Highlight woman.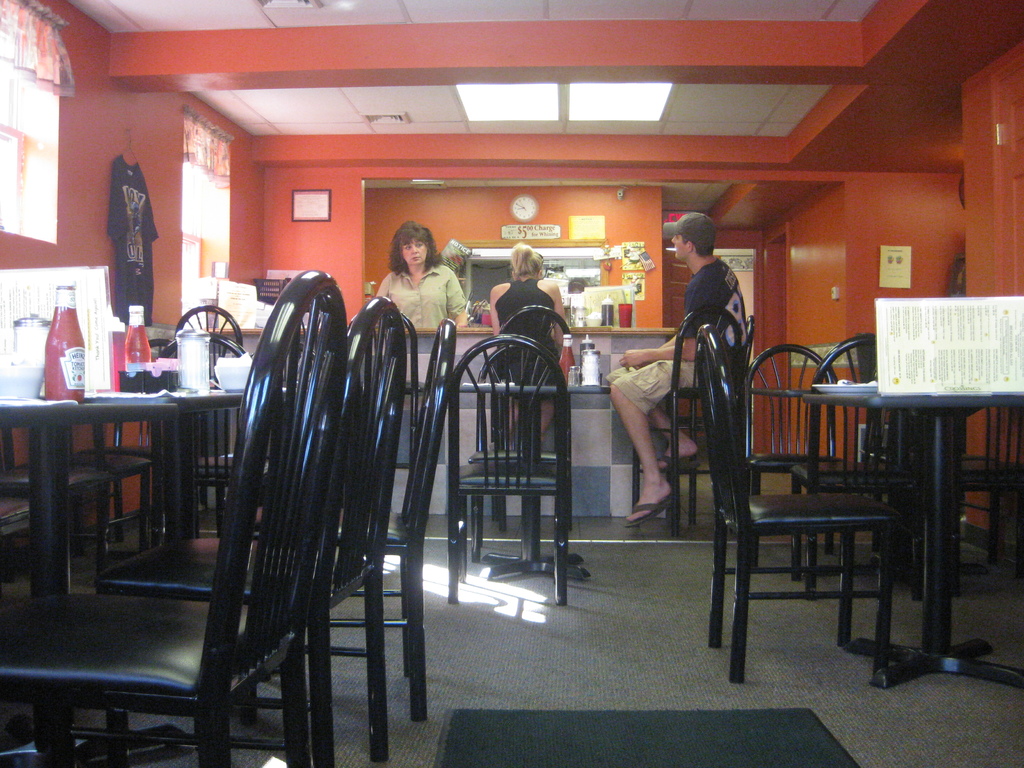
Highlighted region: locate(484, 242, 571, 445).
